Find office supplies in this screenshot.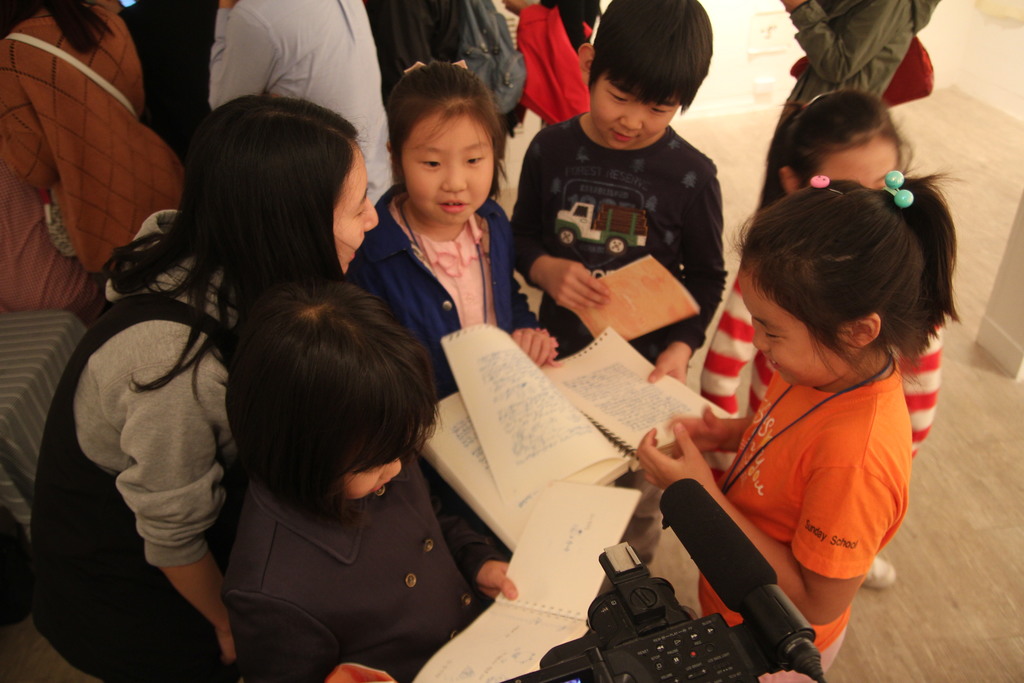
The bounding box for office supplies is 417 482 642 682.
